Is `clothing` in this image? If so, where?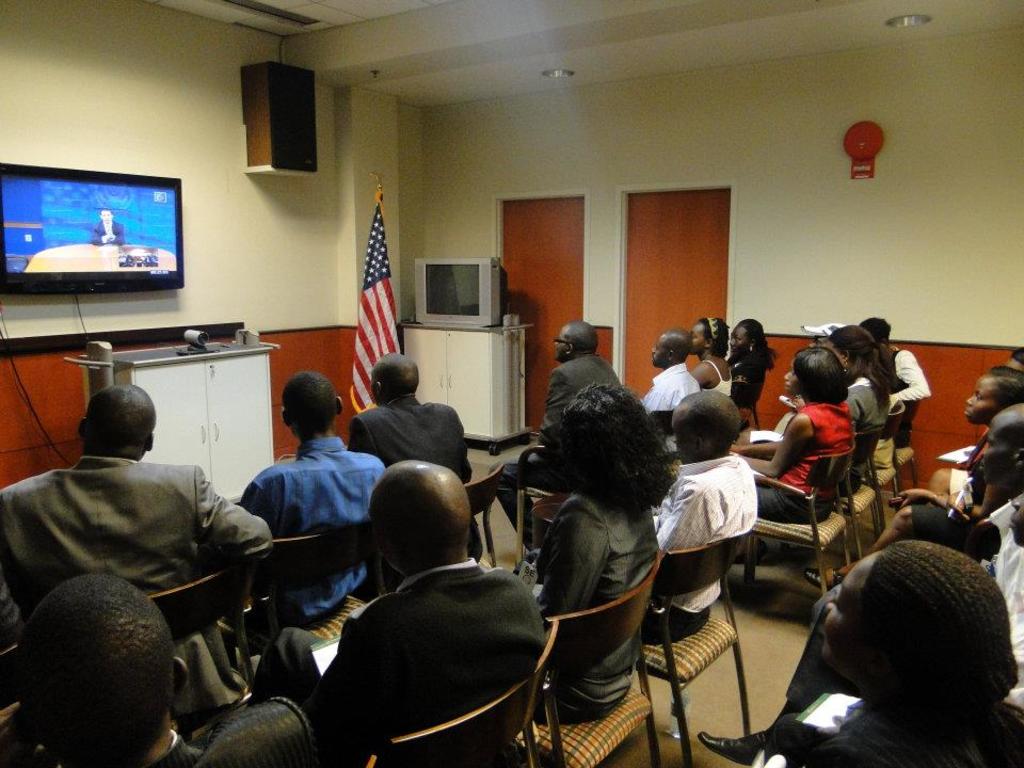
Yes, at <bbox>118, 699, 321, 767</bbox>.
